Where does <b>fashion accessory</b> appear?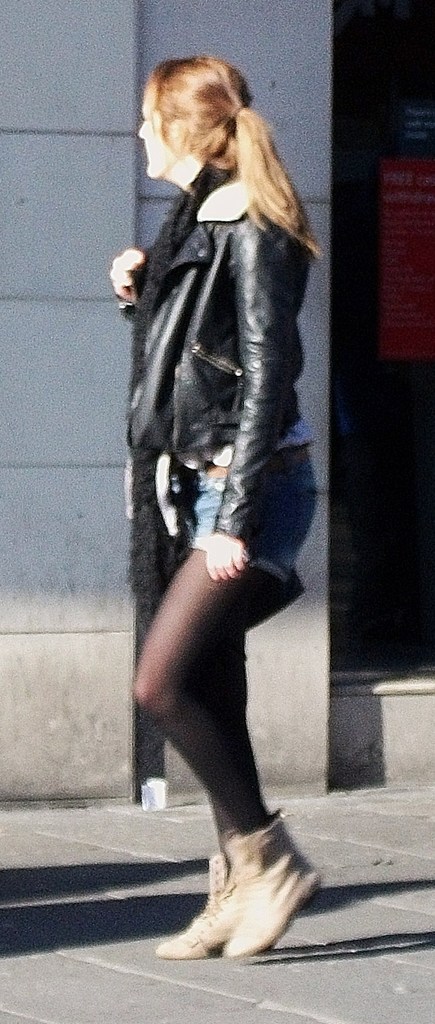
Appears at x1=225 y1=811 x2=319 y2=965.
